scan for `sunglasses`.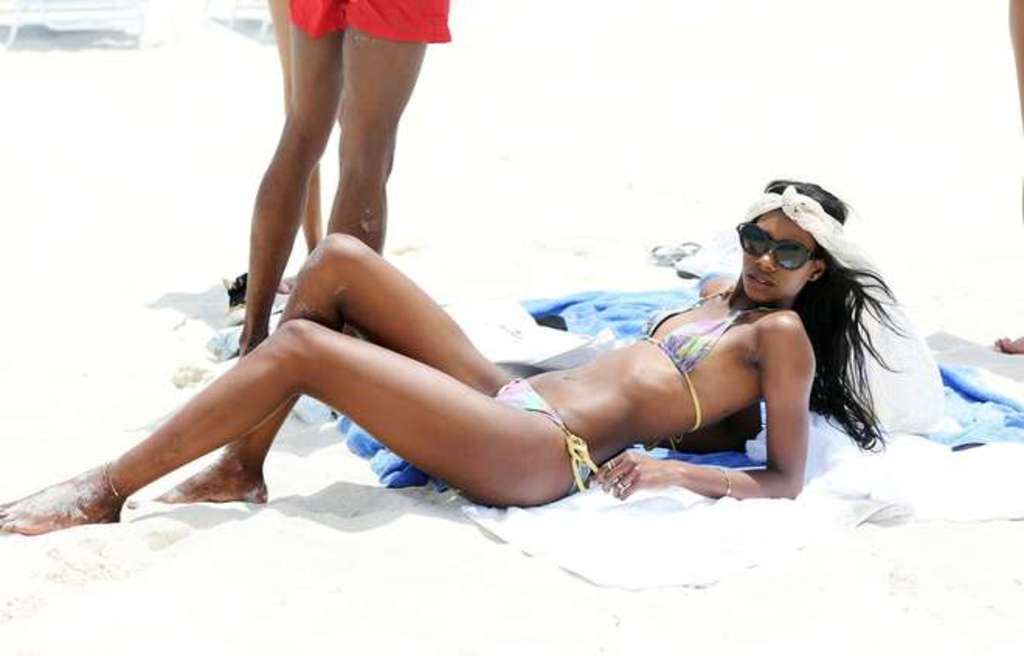
Scan result: 737 223 819 274.
